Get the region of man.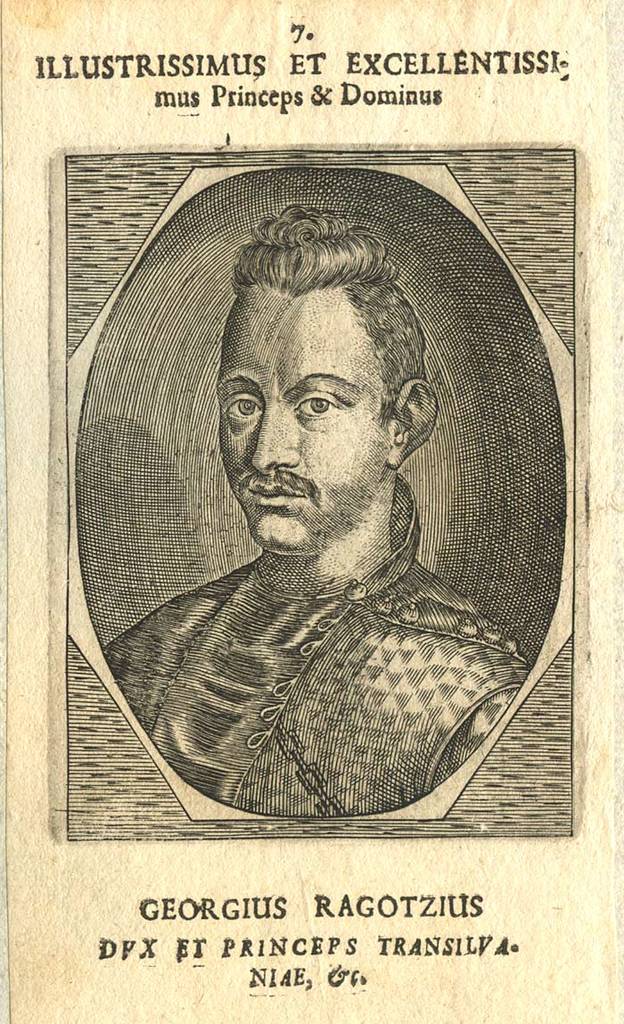
75, 193, 581, 840.
